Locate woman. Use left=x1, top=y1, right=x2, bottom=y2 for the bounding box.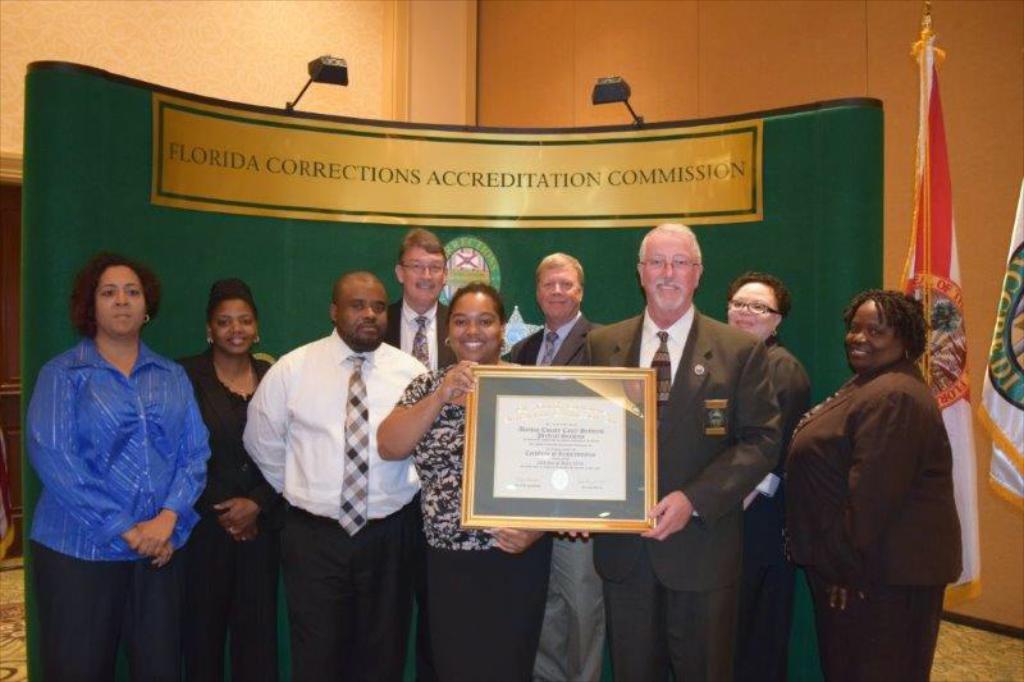
left=781, top=288, right=965, bottom=681.
